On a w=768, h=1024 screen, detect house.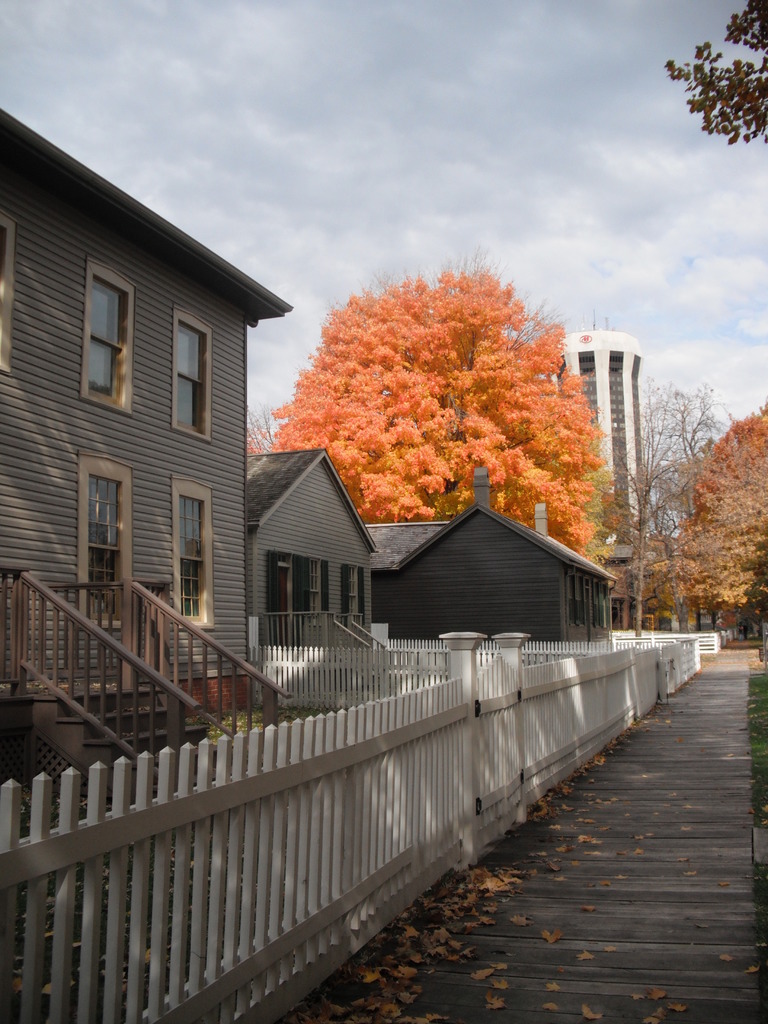
bbox=(366, 463, 618, 638).
